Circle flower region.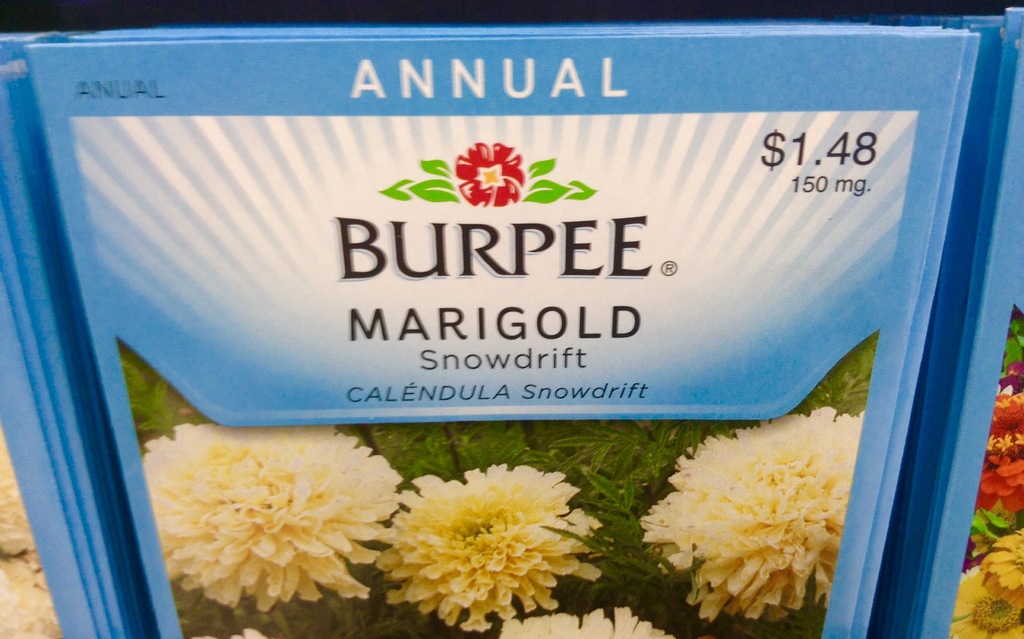
Region: (0,431,31,562).
